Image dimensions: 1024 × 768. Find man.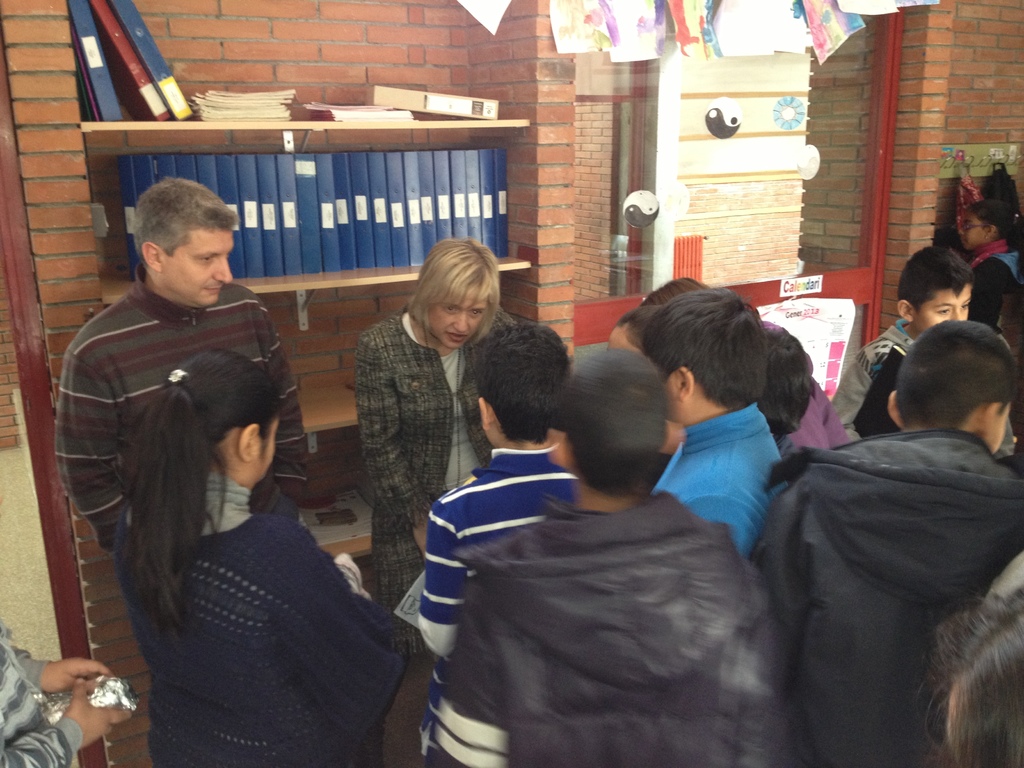
crop(427, 342, 763, 767).
